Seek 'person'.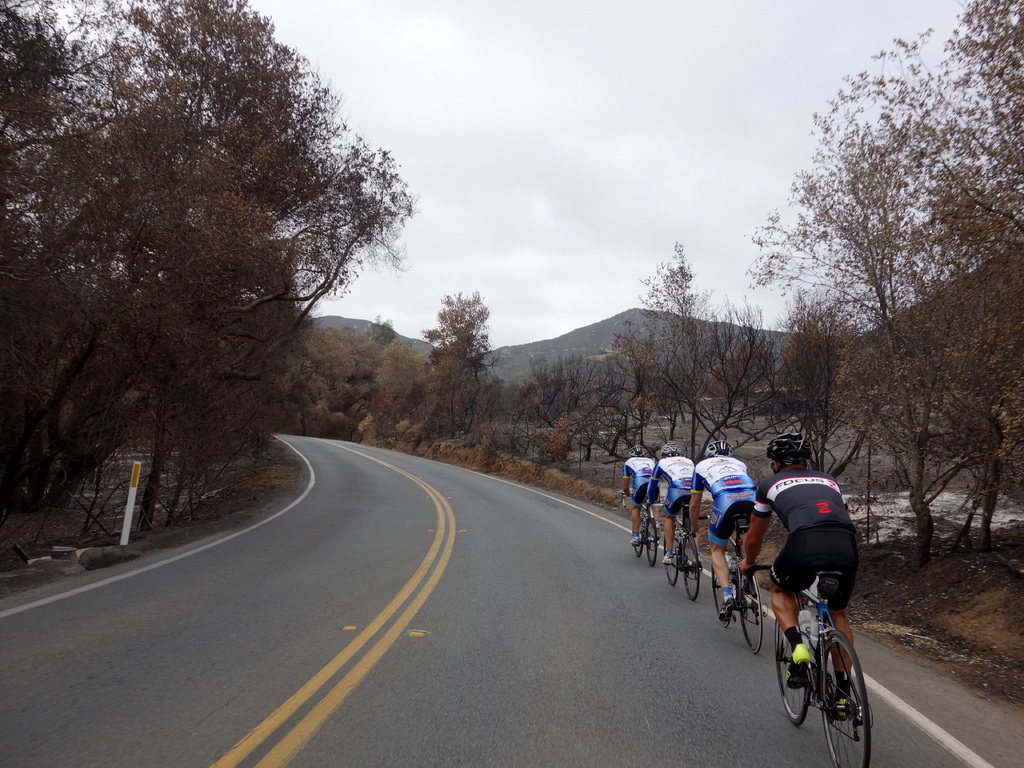
bbox=[742, 424, 854, 702].
